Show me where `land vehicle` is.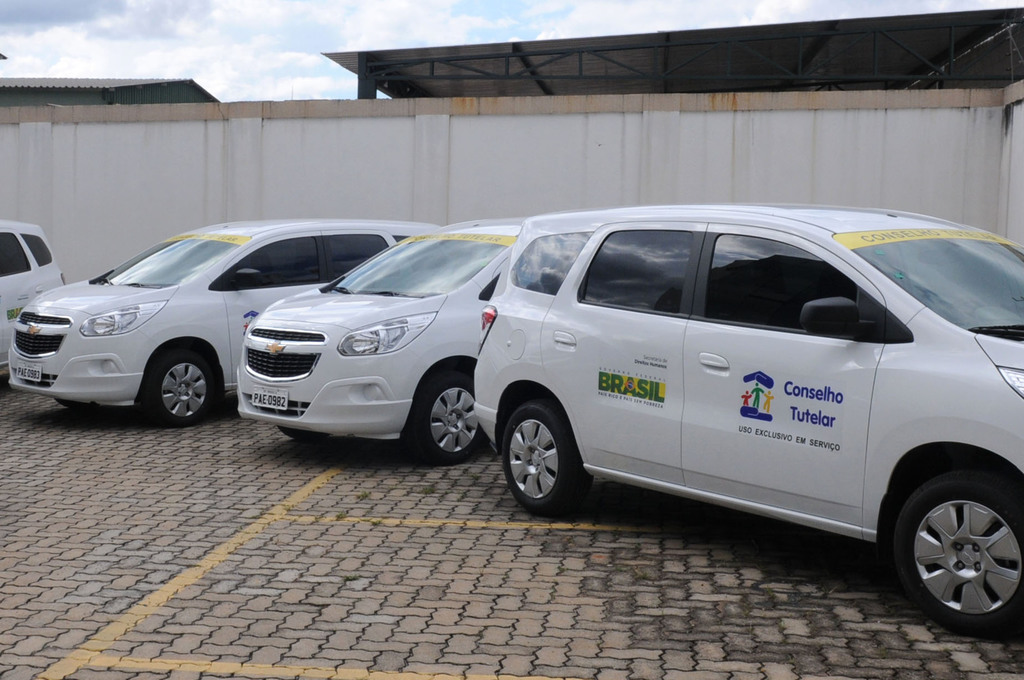
`land vehicle` is at <box>8,213,444,426</box>.
